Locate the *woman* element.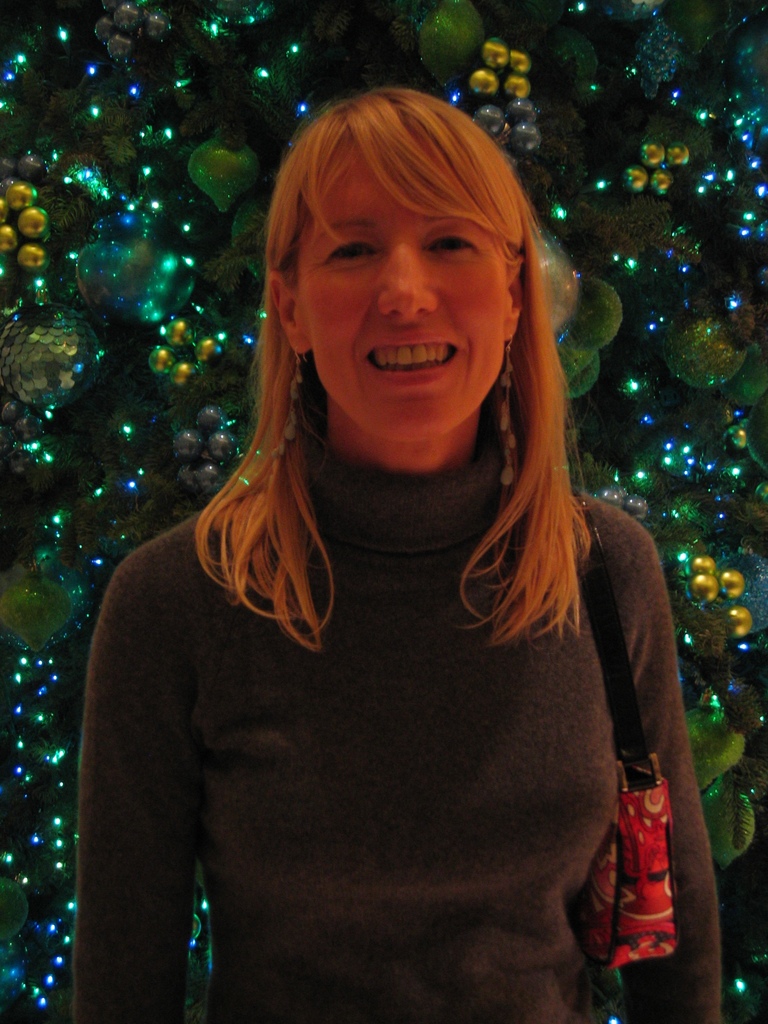
Element bbox: detection(54, 93, 723, 1005).
